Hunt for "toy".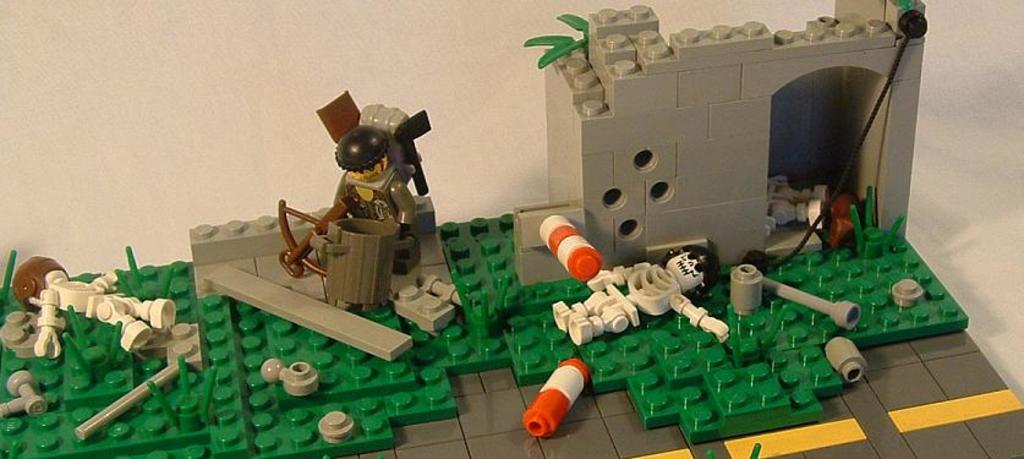
Hunted down at bbox(146, 319, 199, 370).
